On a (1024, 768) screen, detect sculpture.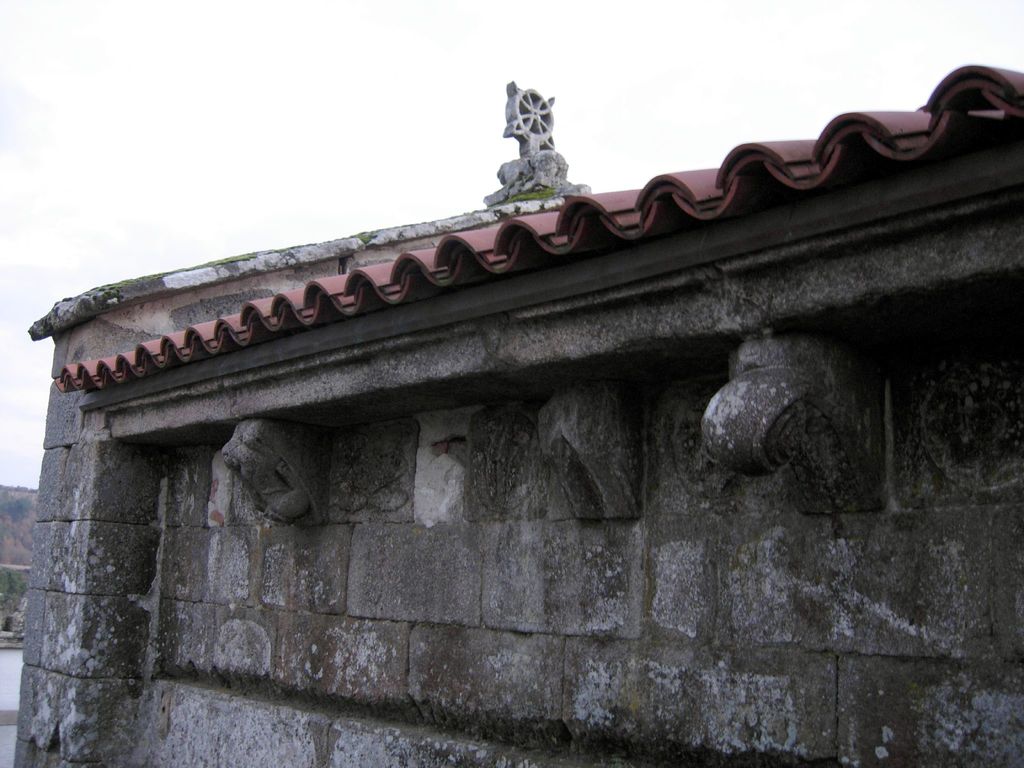
locate(486, 70, 581, 212).
